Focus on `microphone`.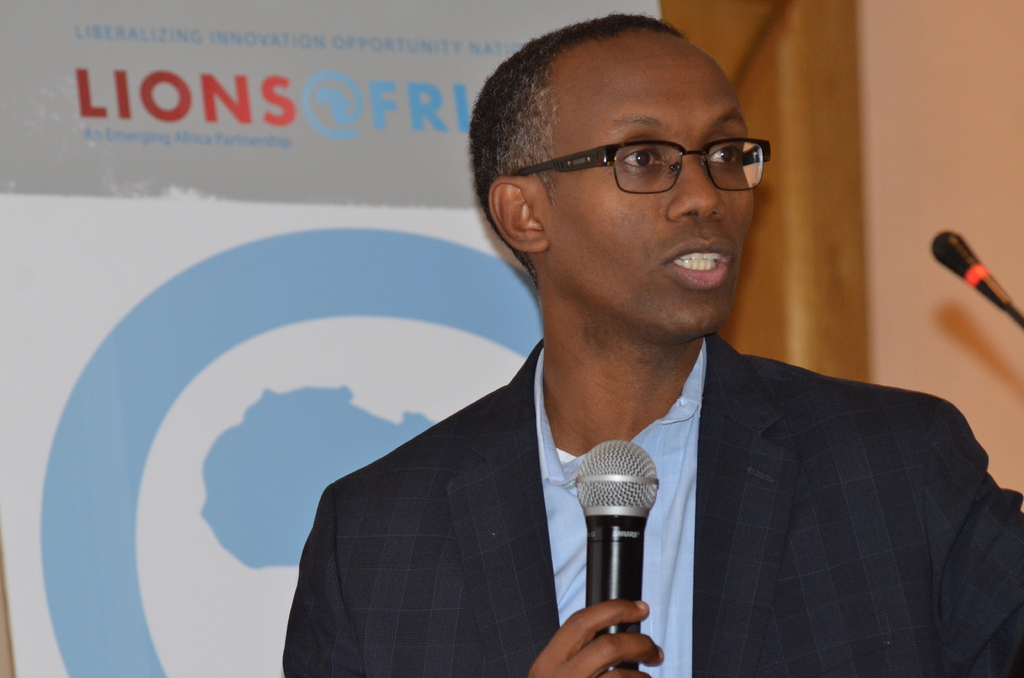
Focused at {"x1": 573, "y1": 436, "x2": 656, "y2": 677}.
